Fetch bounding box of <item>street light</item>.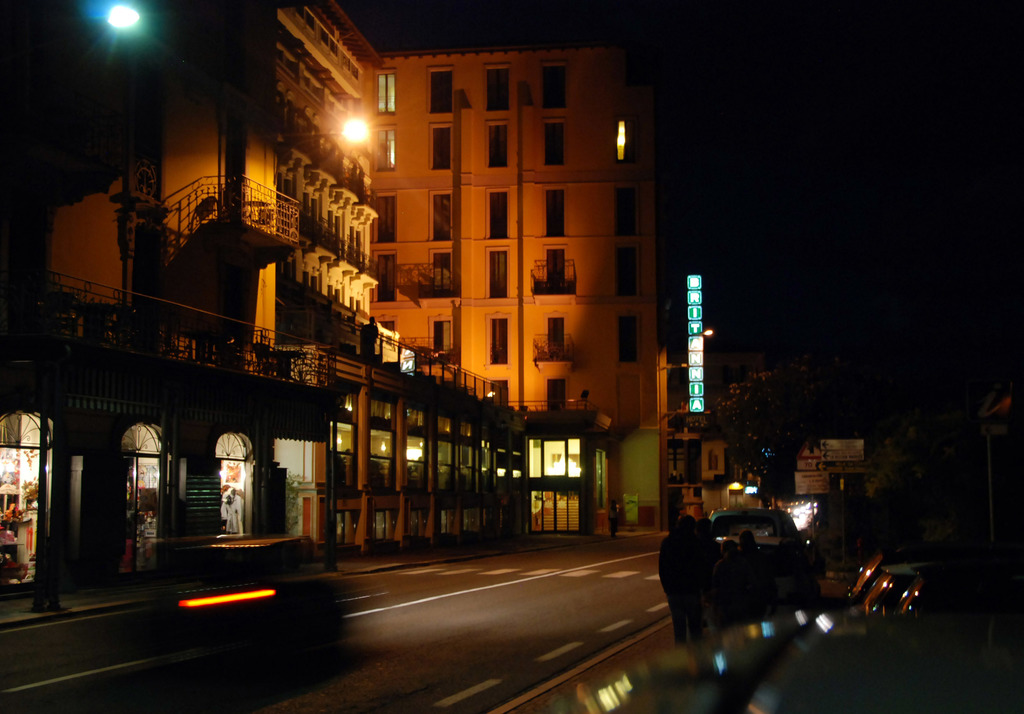
Bbox: BBox(278, 107, 376, 152).
